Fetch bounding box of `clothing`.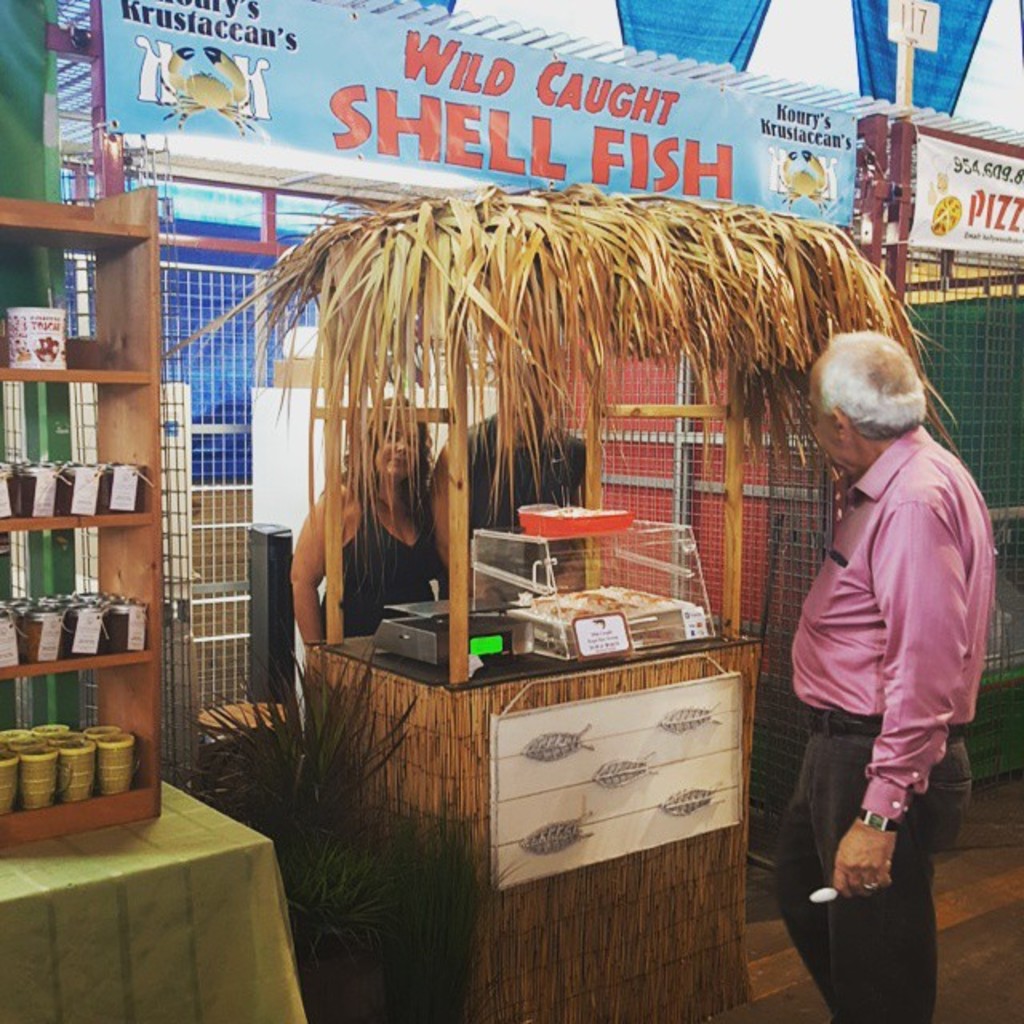
Bbox: bbox=(315, 493, 450, 638).
